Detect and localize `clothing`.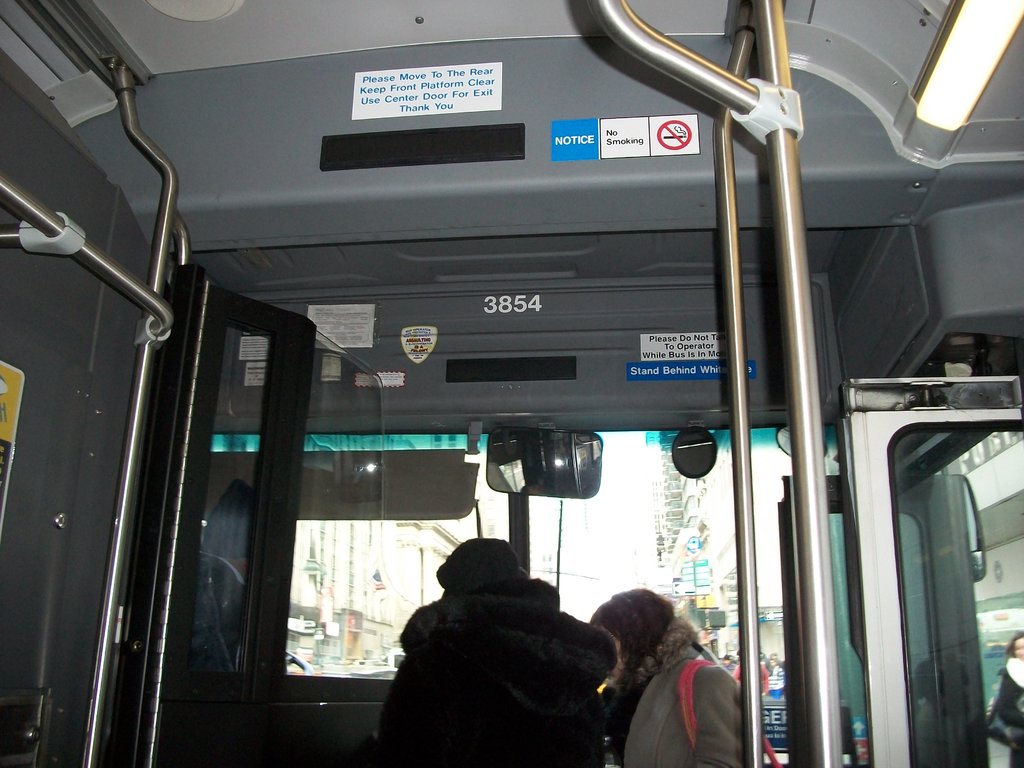
Localized at [381,527,629,766].
